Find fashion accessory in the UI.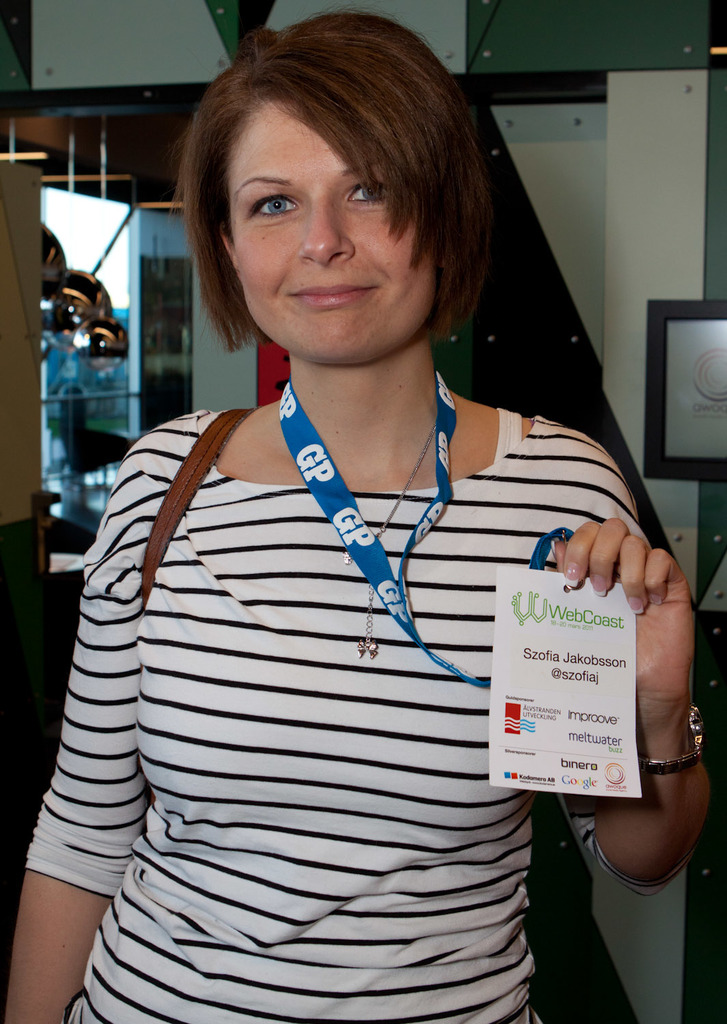
UI element at locate(345, 416, 444, 658).
